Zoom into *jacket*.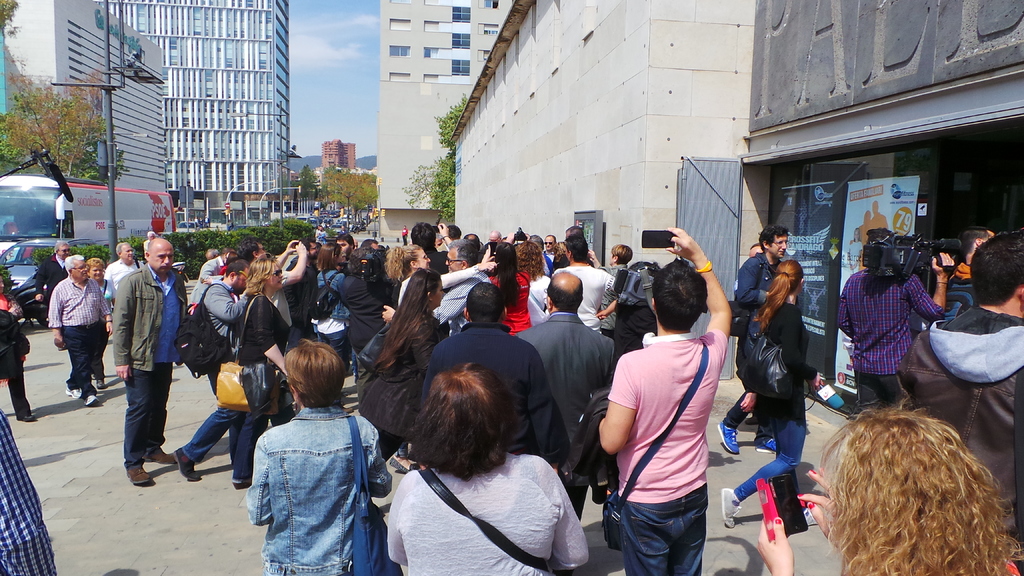
Zoom target: bbox=[895, 301, 1023, 550].
